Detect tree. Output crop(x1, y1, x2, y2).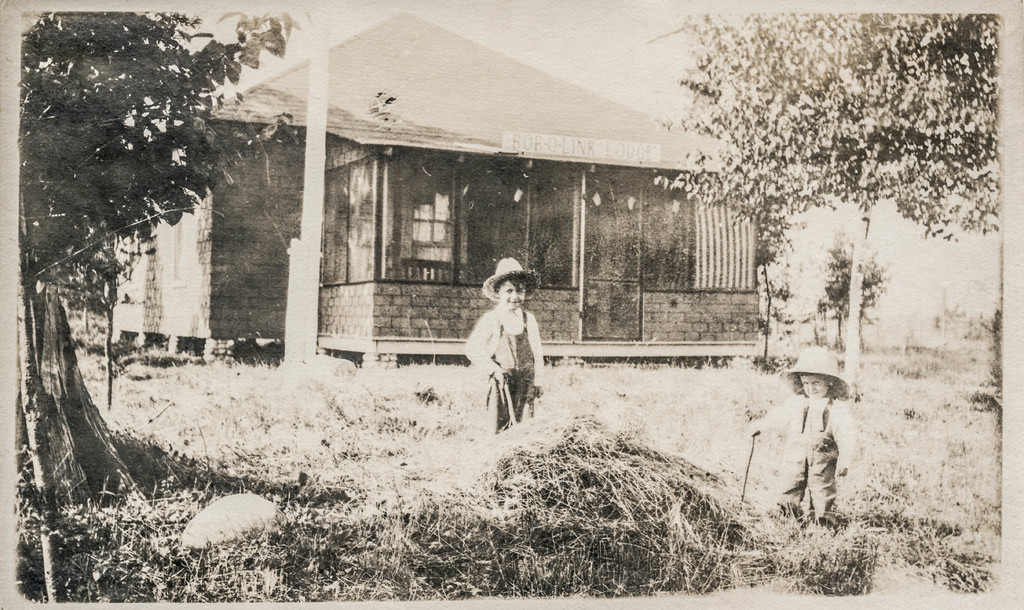
crop(654, 11, 1002, 399).
